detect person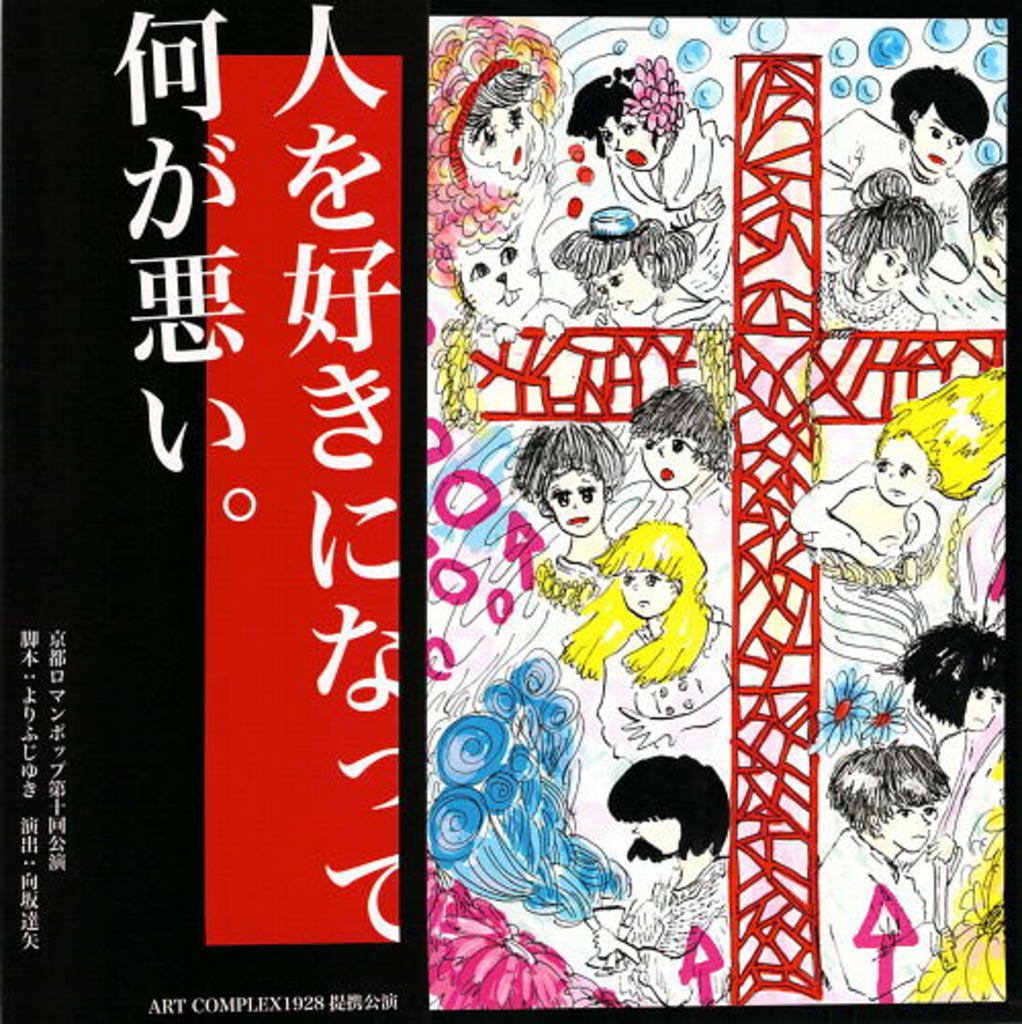
916:161:1020:331
